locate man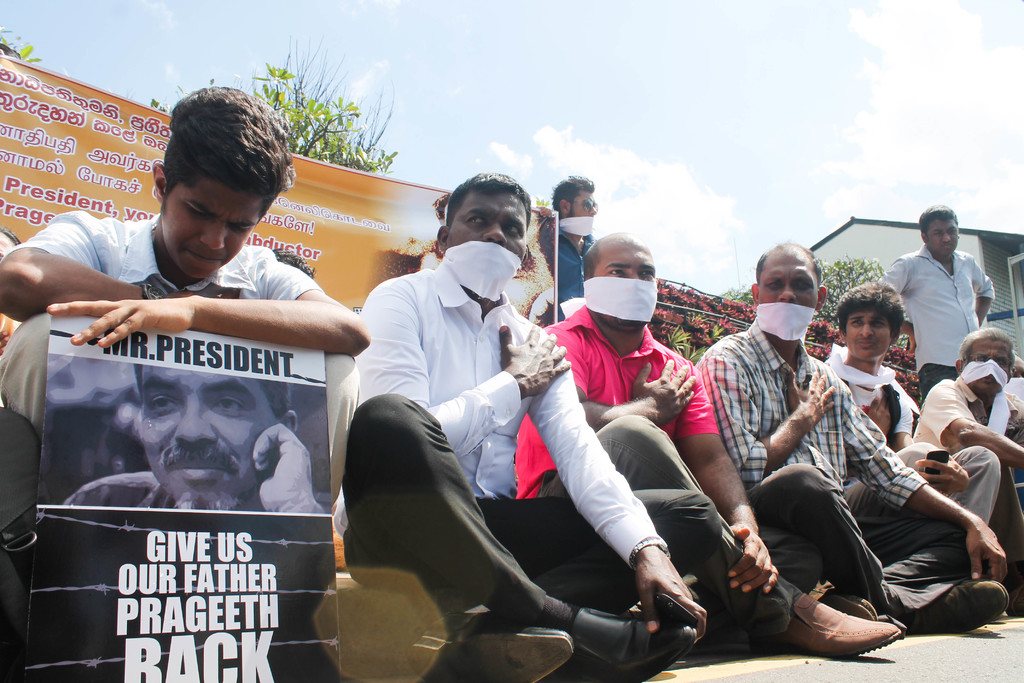
(left=345, top=177, right=708, bottom=680)
